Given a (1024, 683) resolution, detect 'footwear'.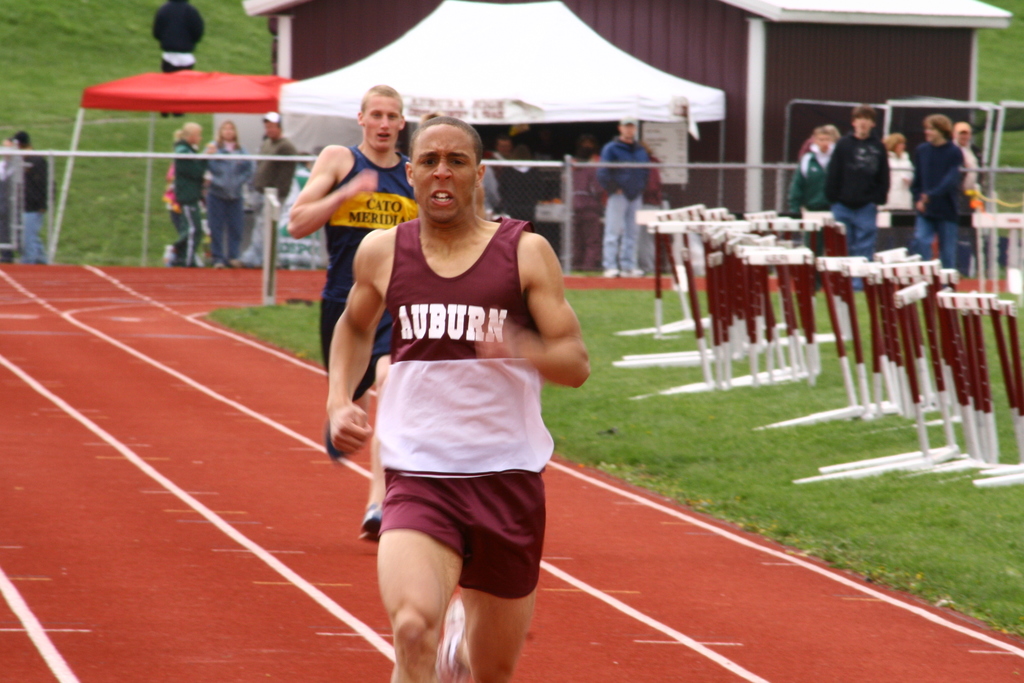
(x1=358, y1=500, x2=383, y2=542).
